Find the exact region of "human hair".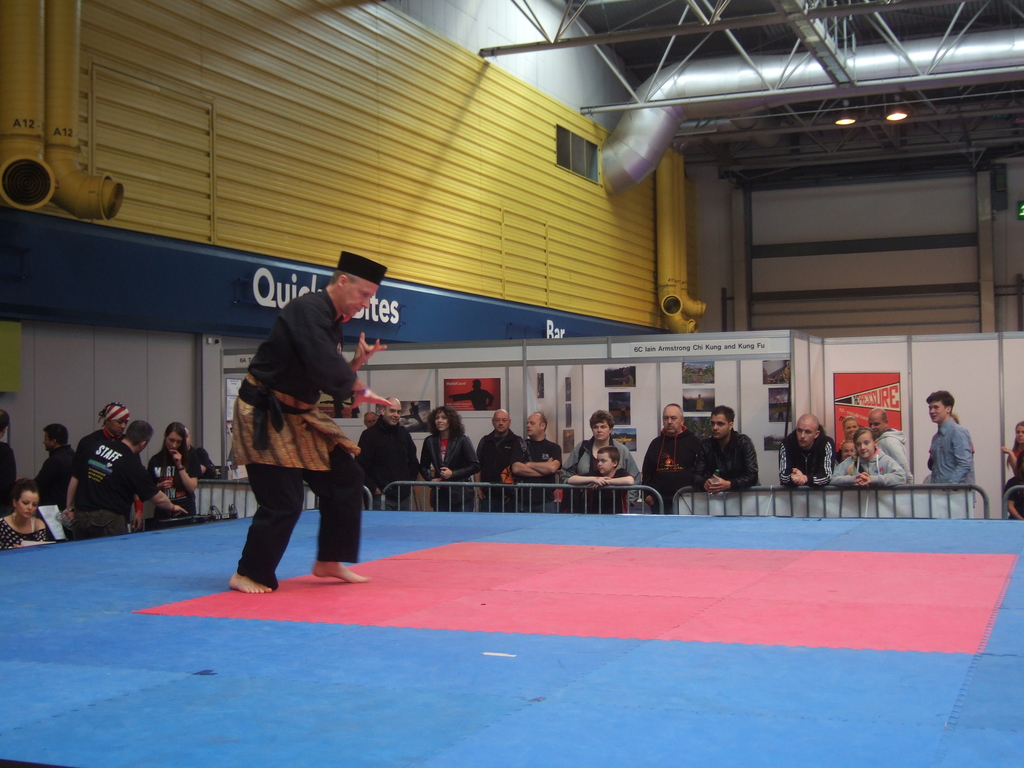
Exact region: left=0, top=407, right=12, bottom=434.
